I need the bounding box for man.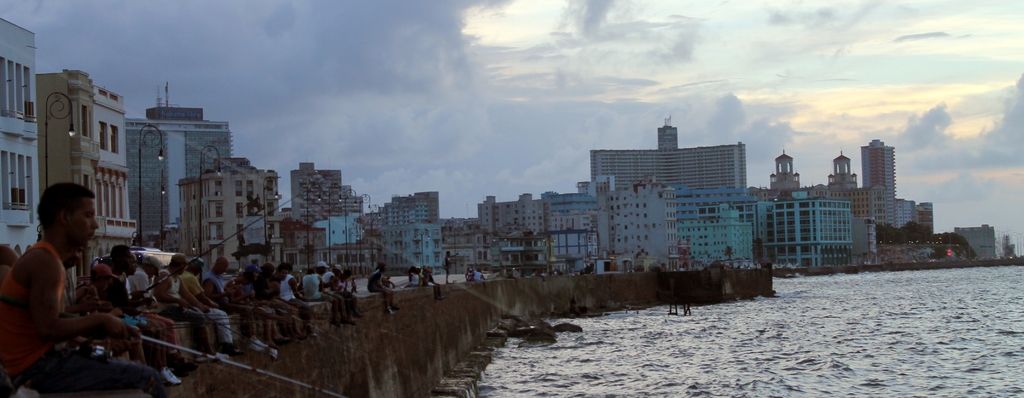
Here it is: bbox=[206, 257, 271, 354].
